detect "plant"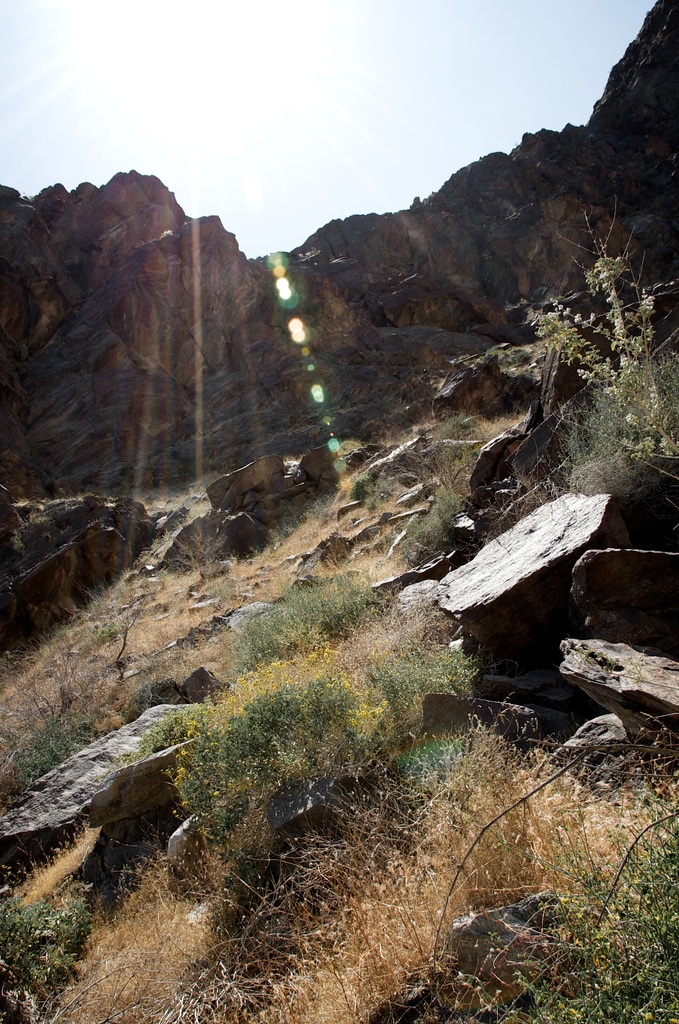
l=0, t=674, r=92, b=795
